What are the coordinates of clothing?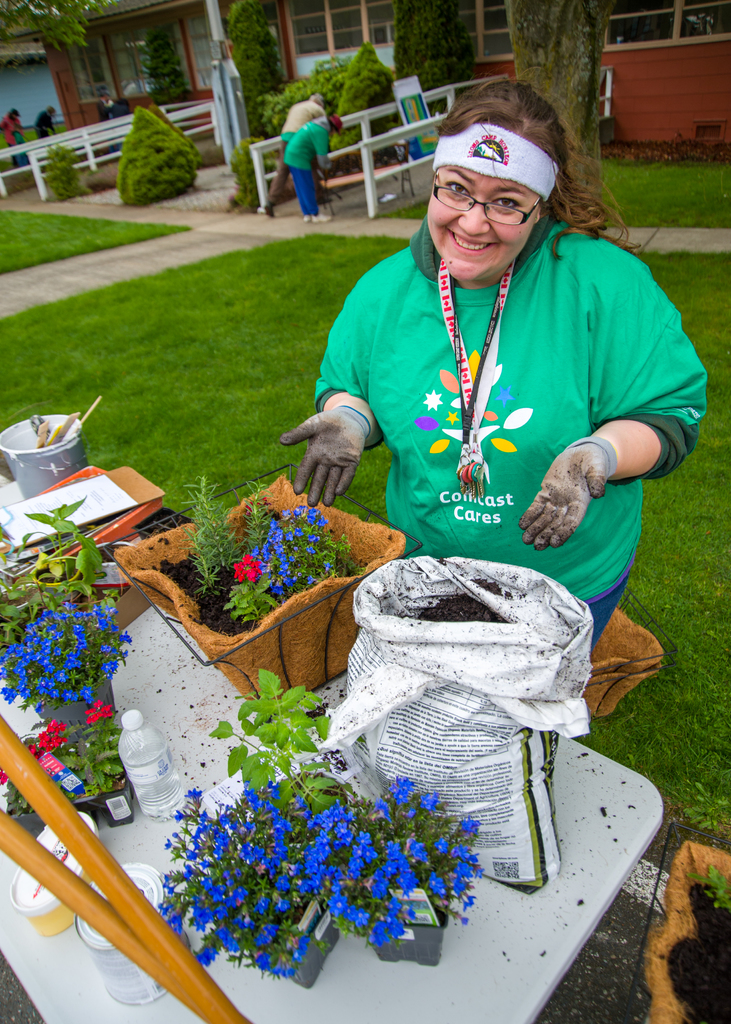
[x1=302, y1=156, x2=688, y2=612].
